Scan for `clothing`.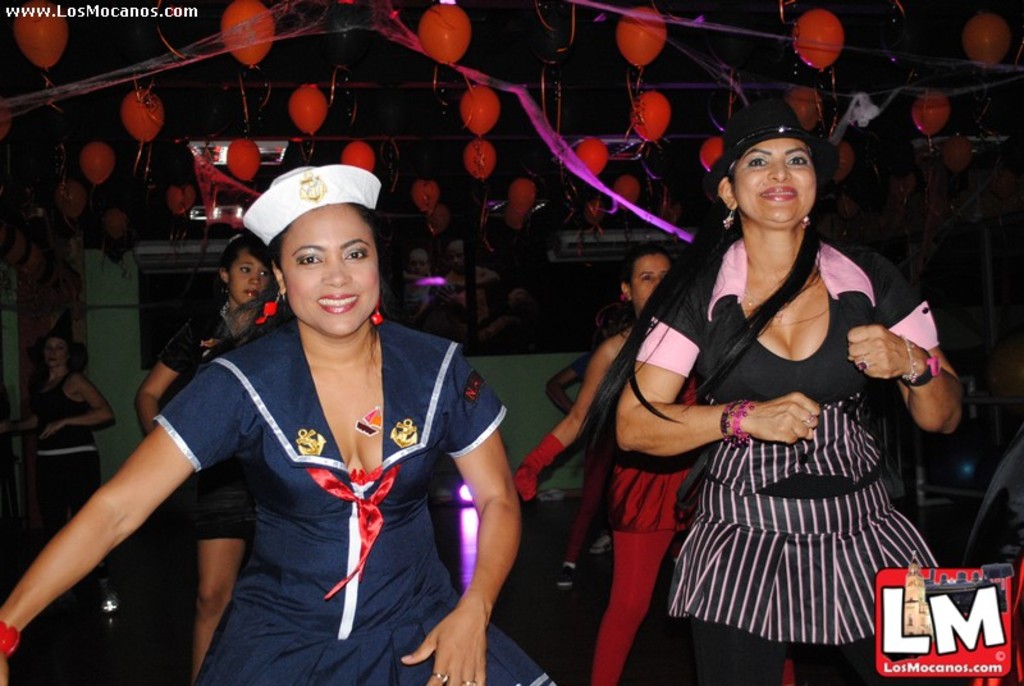
Scan result: (136,285,498,664).
